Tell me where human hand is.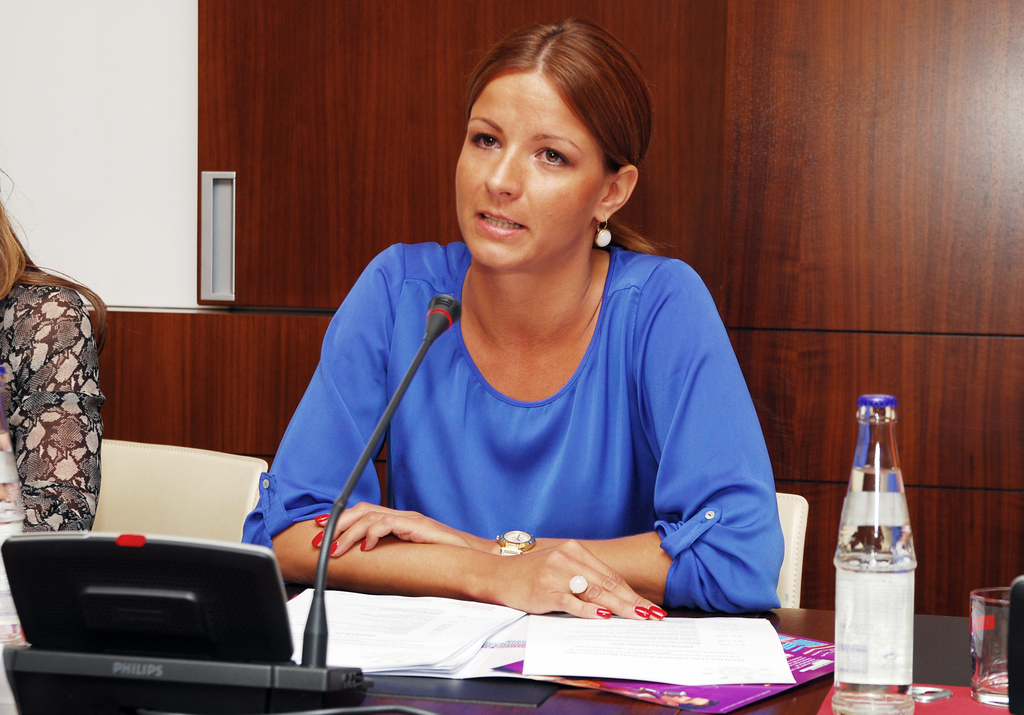
human hand is at 485/538/619/616.
